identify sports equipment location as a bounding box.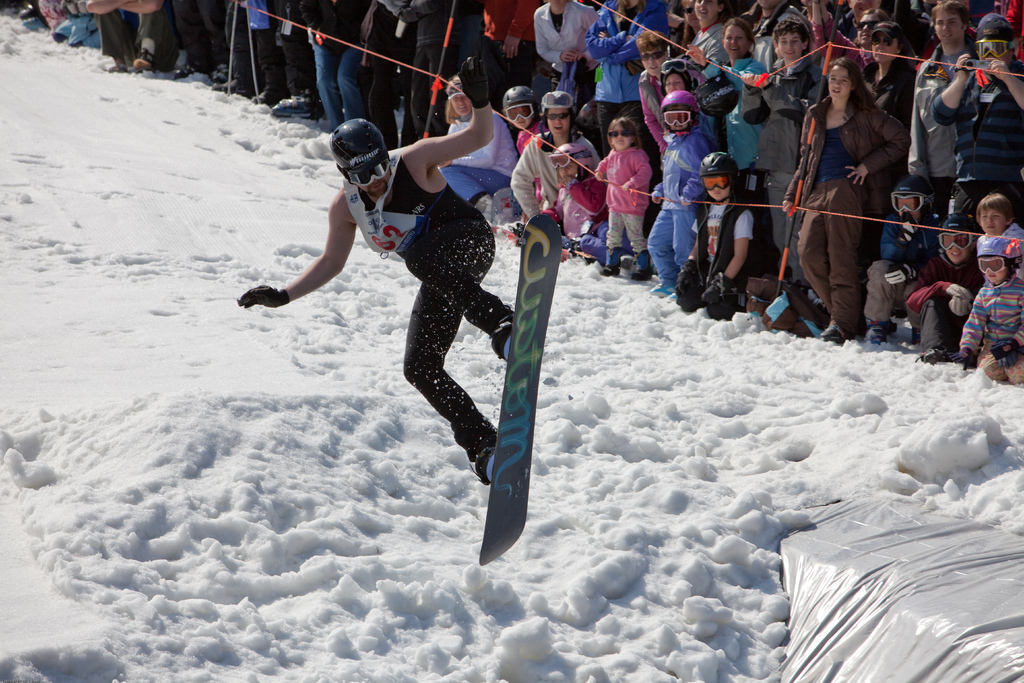
938/214/980/256.
